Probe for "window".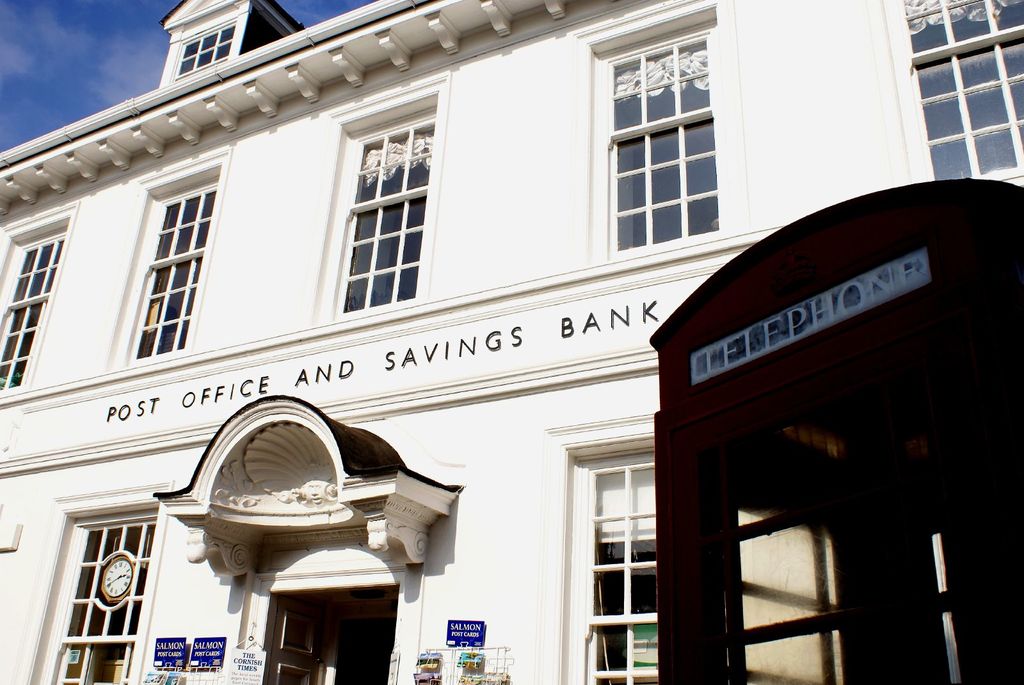
Probe result: pyautogui.locateOnScreen(124, 168, 220, 361).
